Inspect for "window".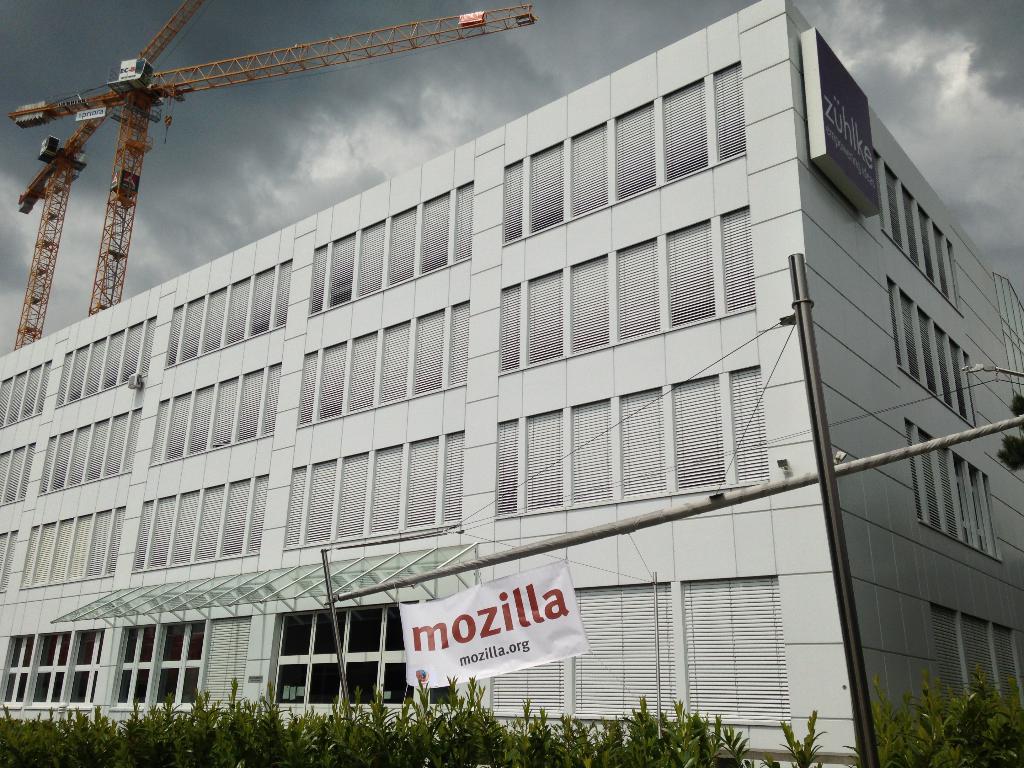
Inspection: [916,421,948,538].
